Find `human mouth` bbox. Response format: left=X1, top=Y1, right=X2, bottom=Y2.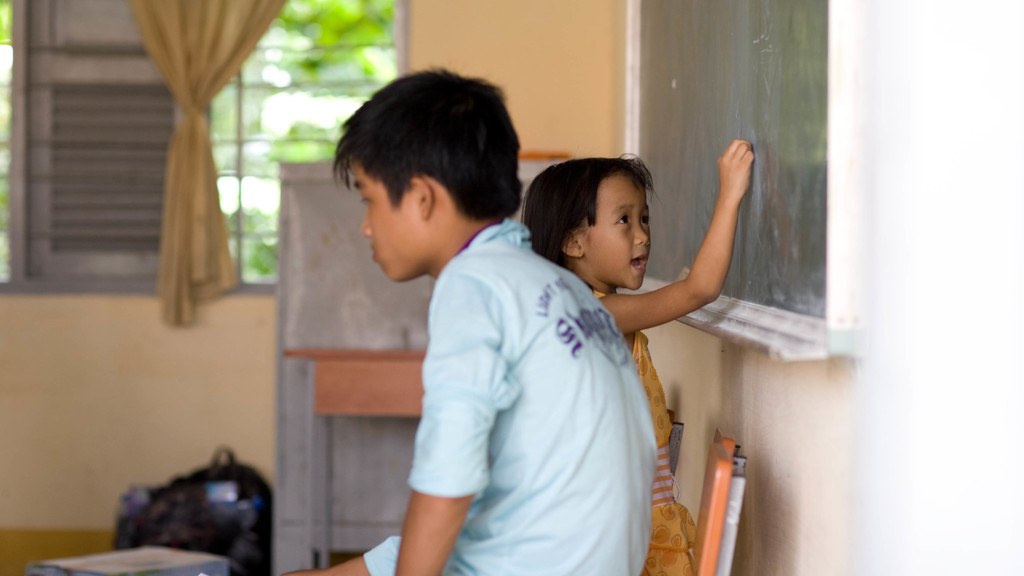
left=632, top=251, right=648, bottom=277.
